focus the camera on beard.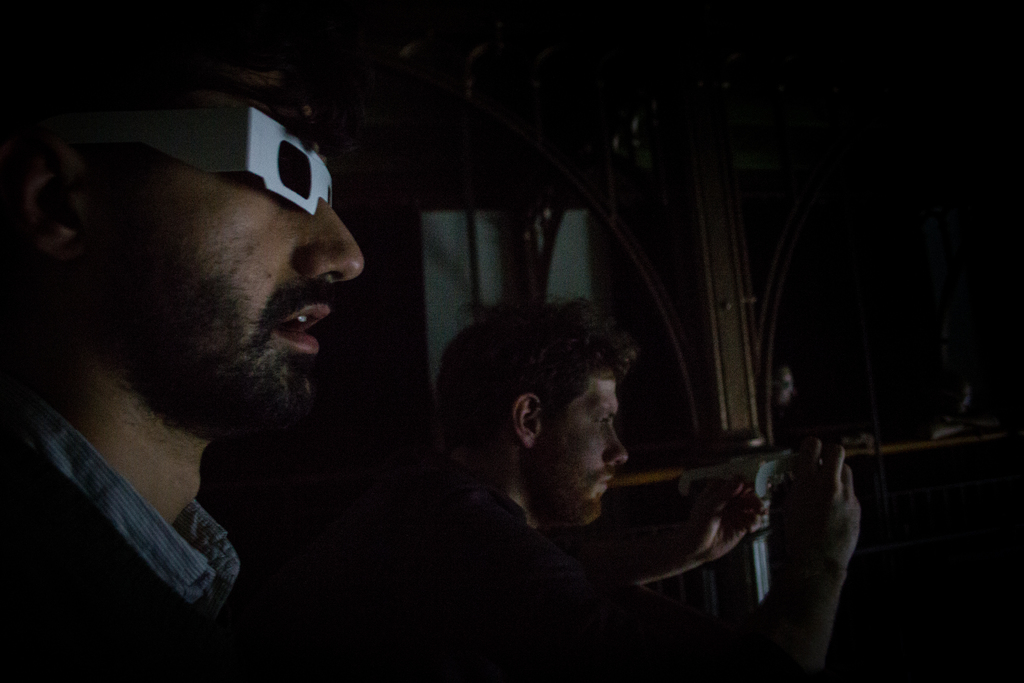
Focus region: pyautogui.locateOnScreen(56, 209, 296, 440).
